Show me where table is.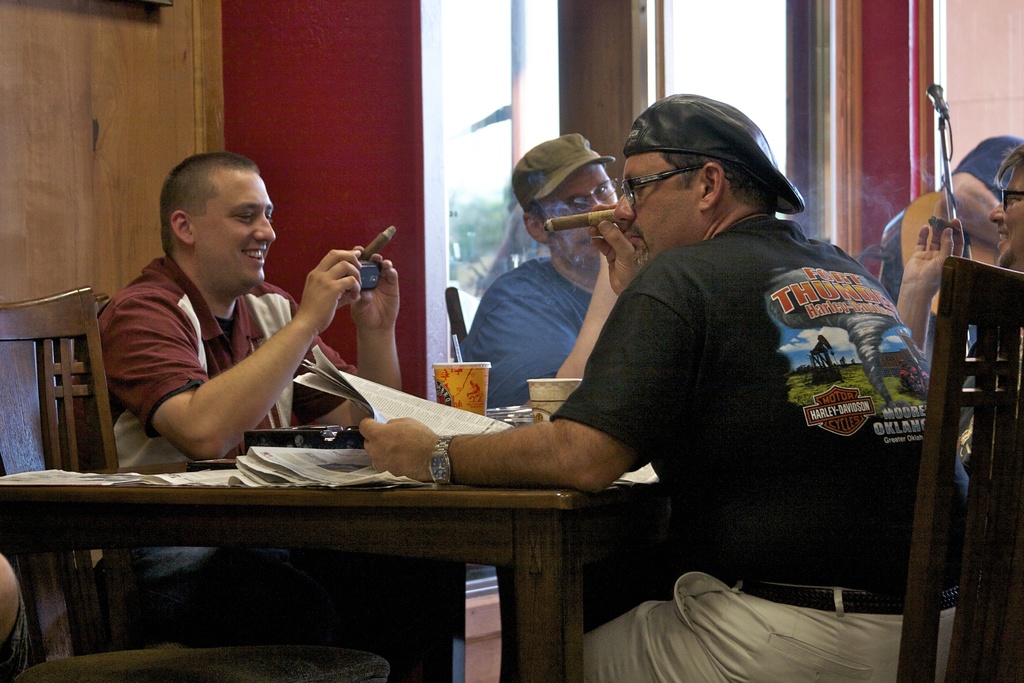
table is at bbox(24, 411, 704, 665).
